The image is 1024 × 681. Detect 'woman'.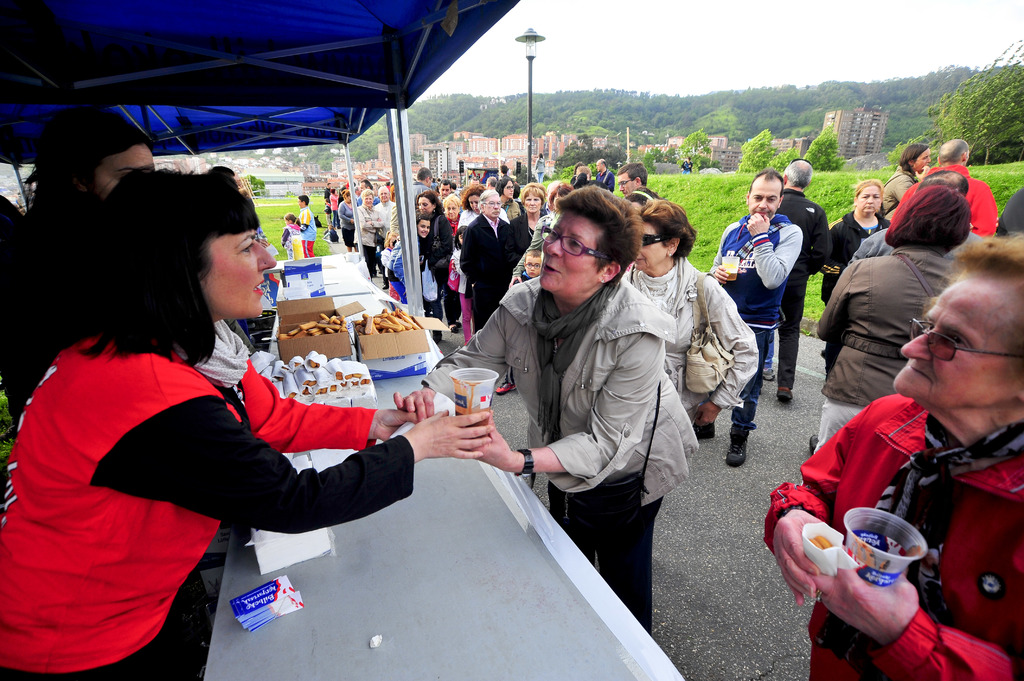
Detection: <region>435, 191, 463, 335</region>.
